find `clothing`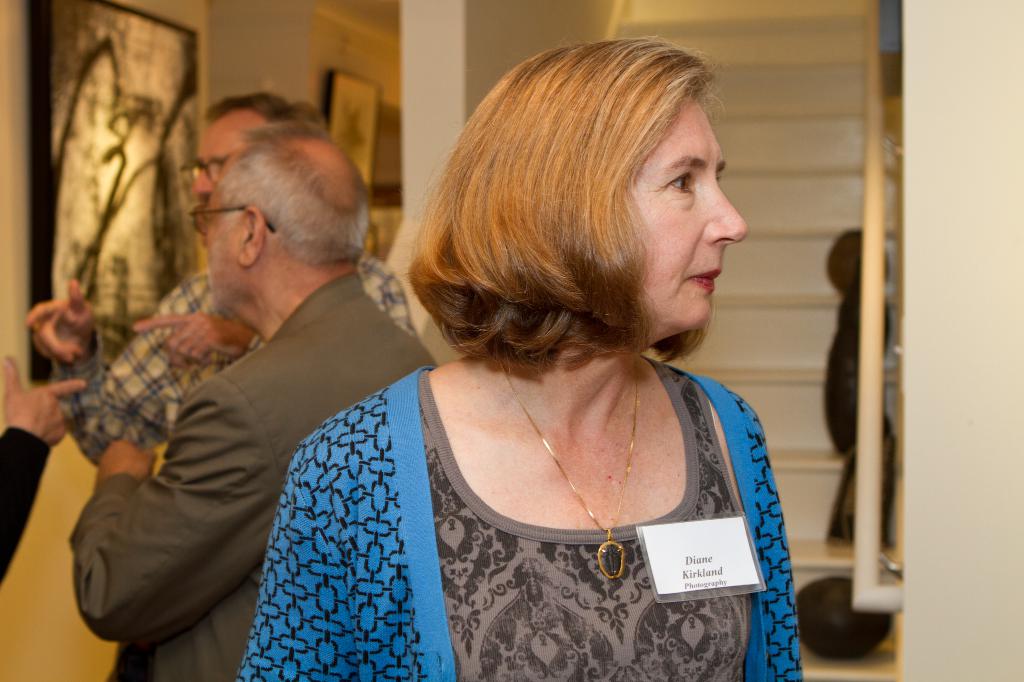
(206, 350, 817, 673)
